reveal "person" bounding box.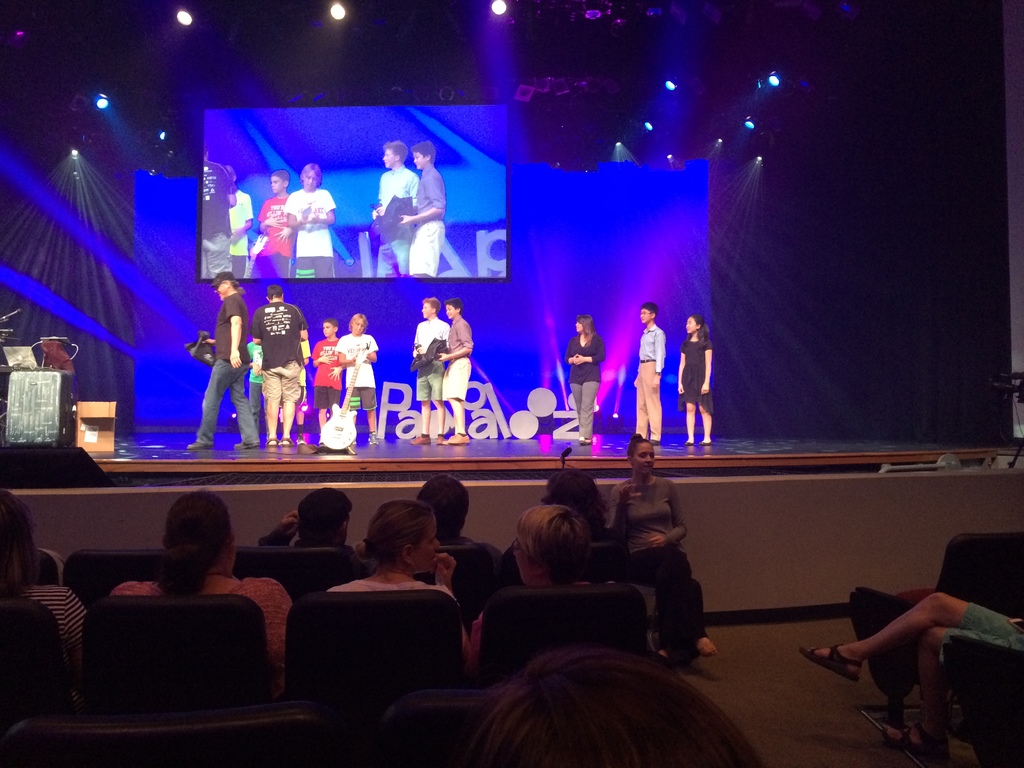
Revealed: select_region(628, 301, 659, 449).
